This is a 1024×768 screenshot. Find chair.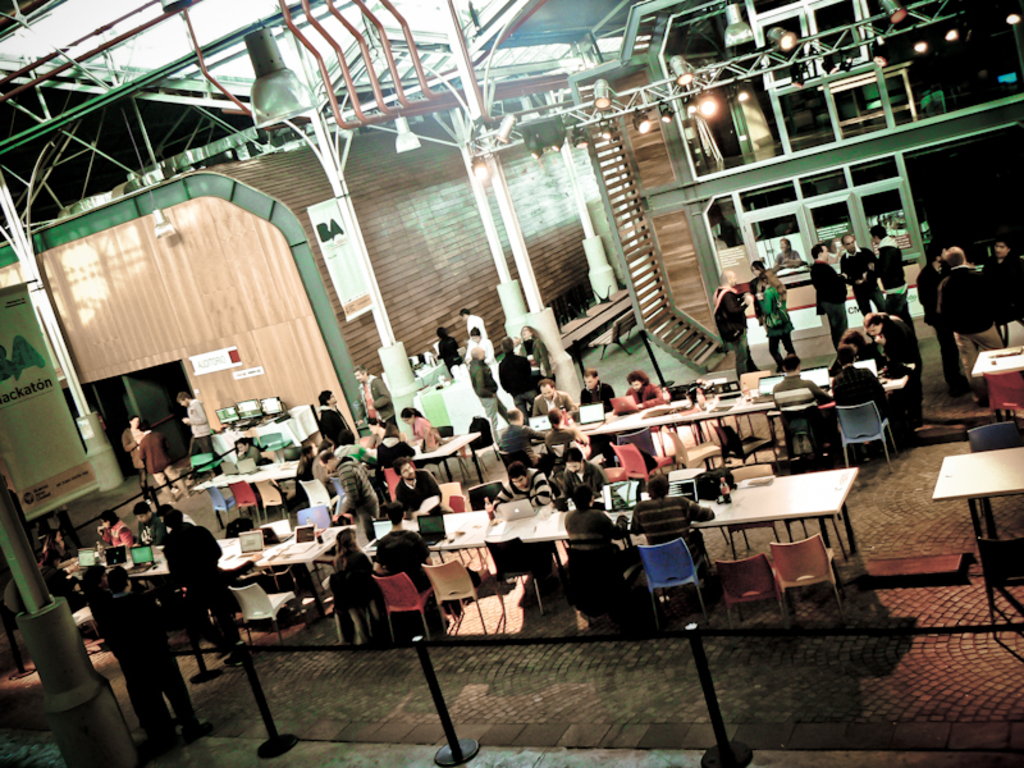
Bounding box: bbox(637, 538, 710, 626).
